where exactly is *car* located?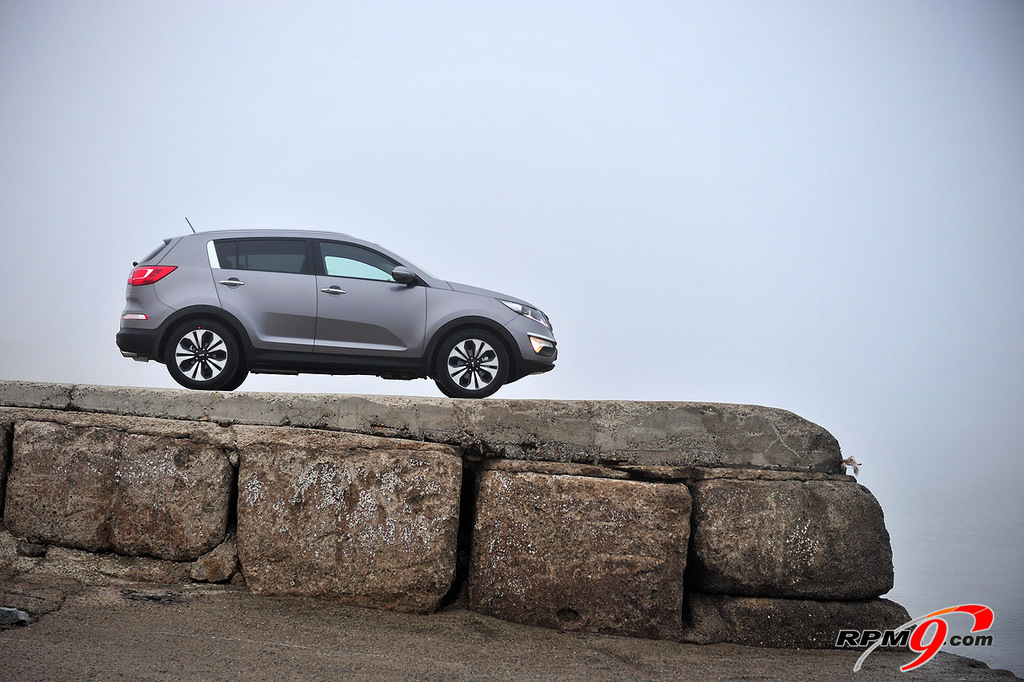
Its bounding box is select_region(121, 217, 571, 401).
